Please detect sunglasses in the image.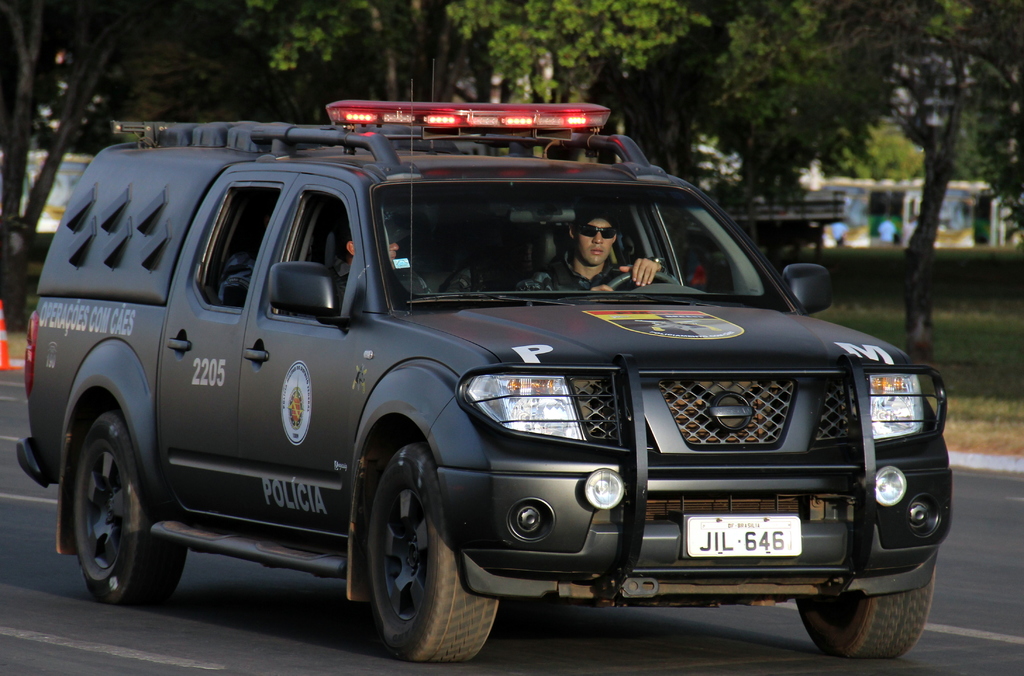
box(579, 226, 618, 240).
